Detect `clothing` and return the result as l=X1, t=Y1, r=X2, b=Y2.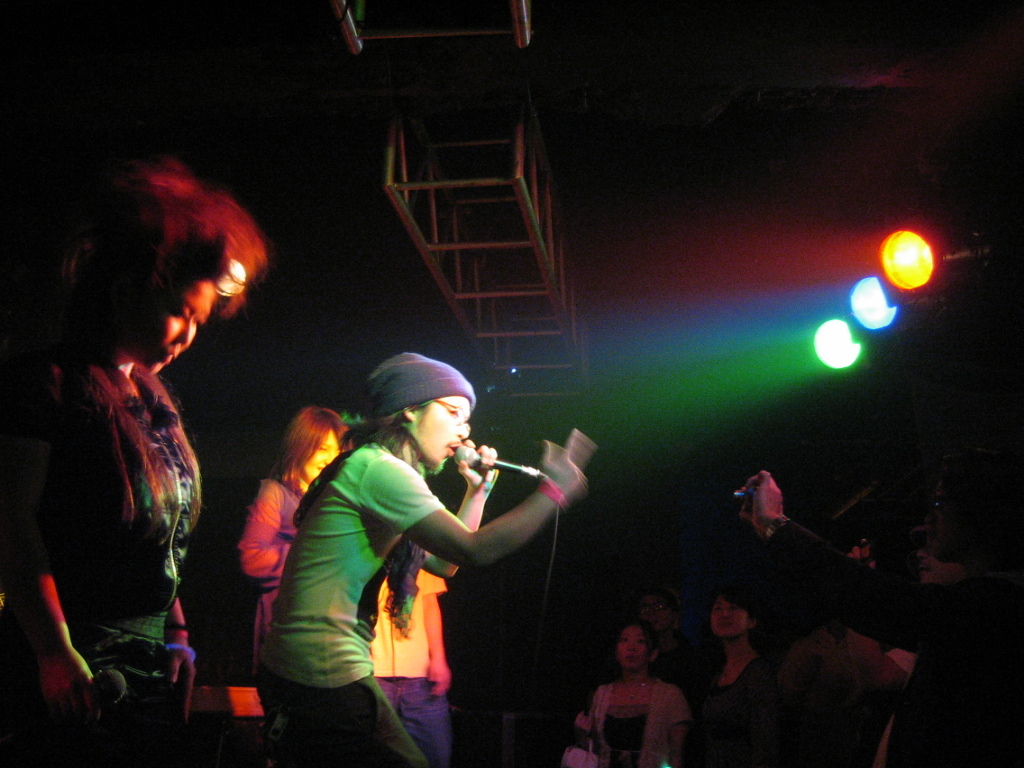
l=558, t=669, r=695, b=767.
